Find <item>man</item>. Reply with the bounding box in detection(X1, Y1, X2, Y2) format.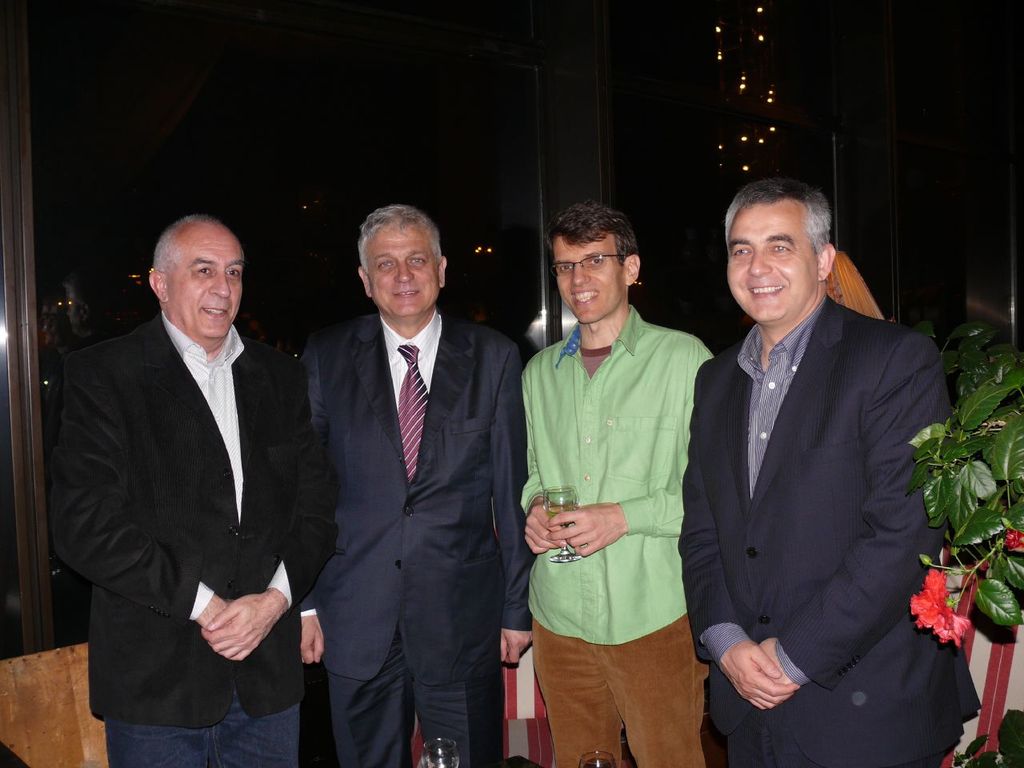
detection(299, 203, 522, 767).
